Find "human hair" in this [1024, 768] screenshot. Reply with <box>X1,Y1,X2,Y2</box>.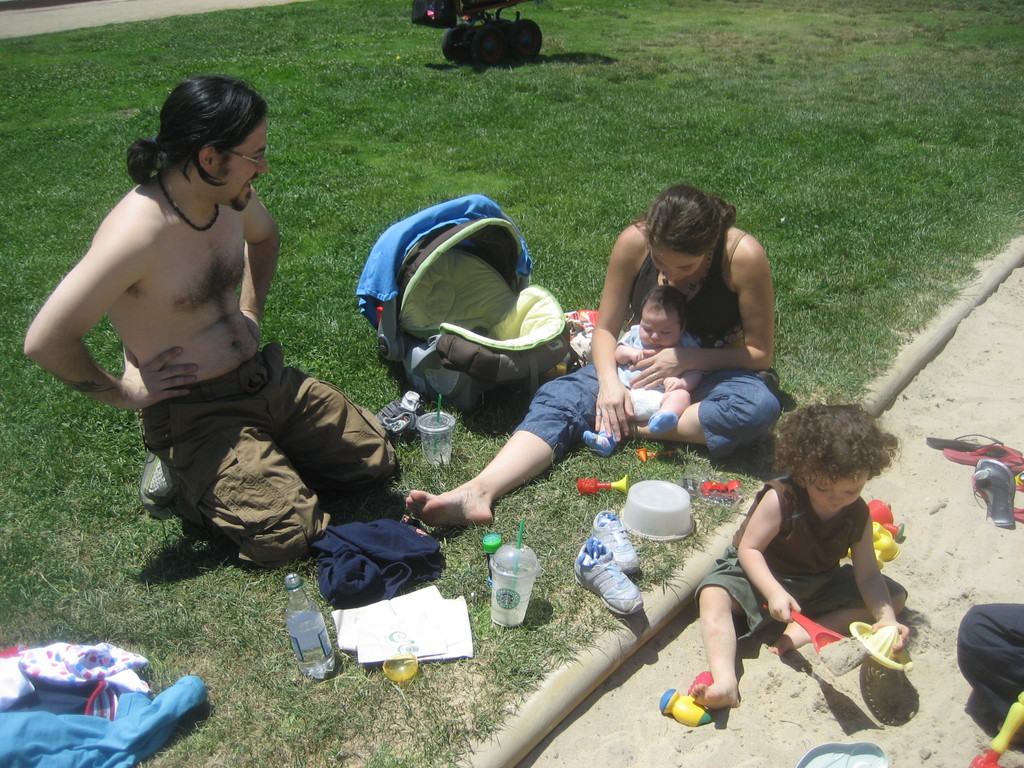
<box>641,189,743,288</box>.
